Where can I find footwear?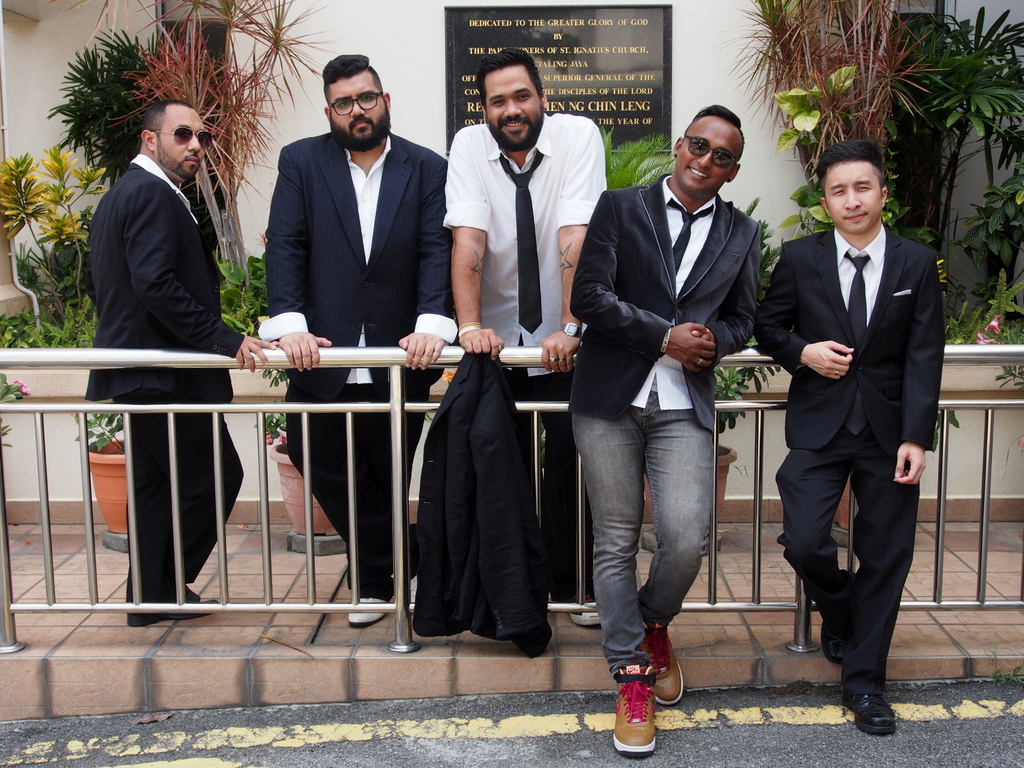
You can find it at 129/595/217/627.
